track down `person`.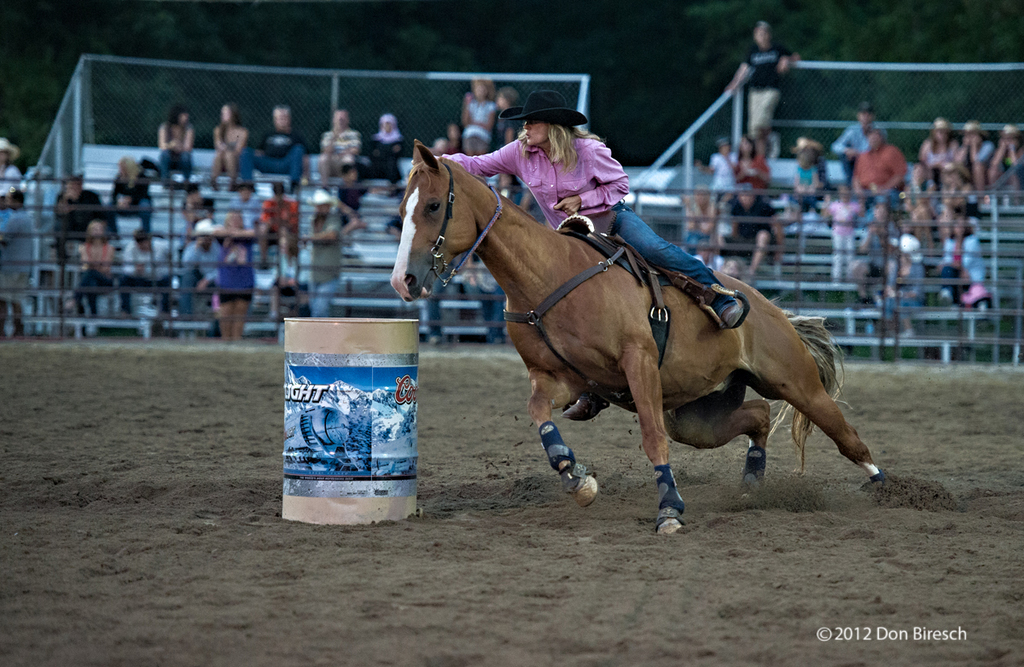
Tracked to (left=3, top=179, right=38, bottom=340).
